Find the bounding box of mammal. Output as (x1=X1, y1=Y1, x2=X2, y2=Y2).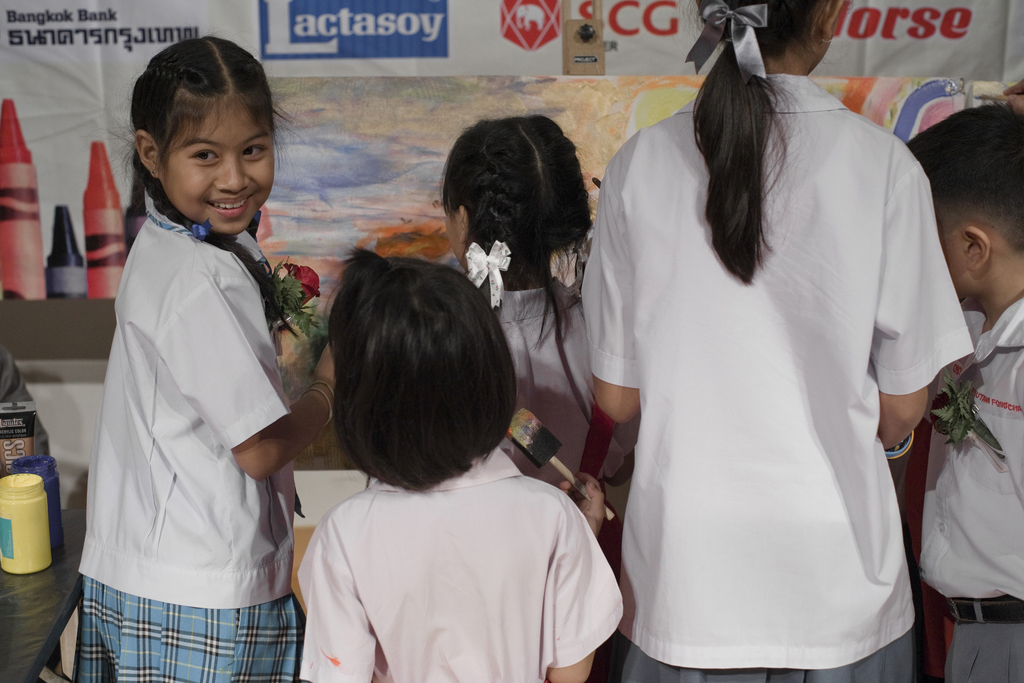
(x1=577, y1=0, x2=973, y2=682).
